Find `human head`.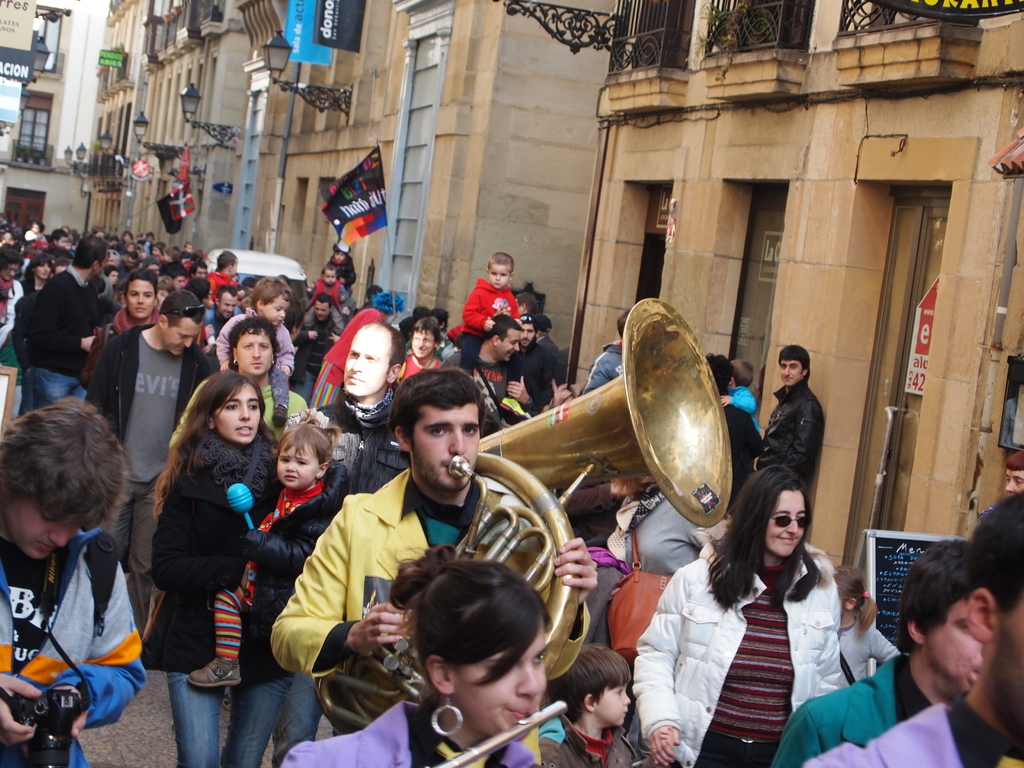
locate(406, 316, 440, 359).
